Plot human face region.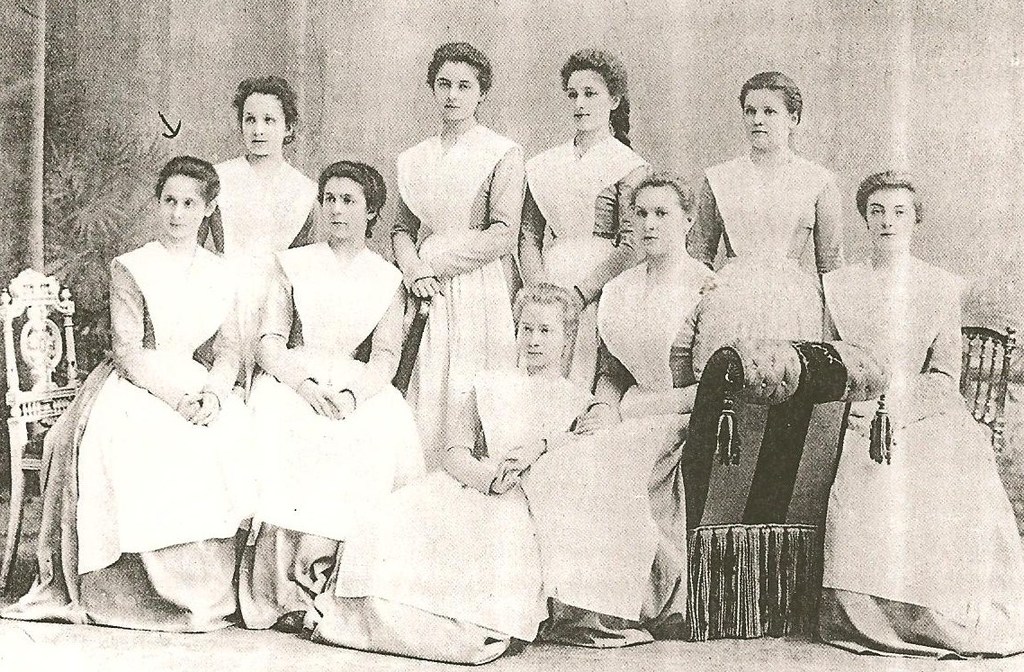
Plotted at [432,58,481,121].
